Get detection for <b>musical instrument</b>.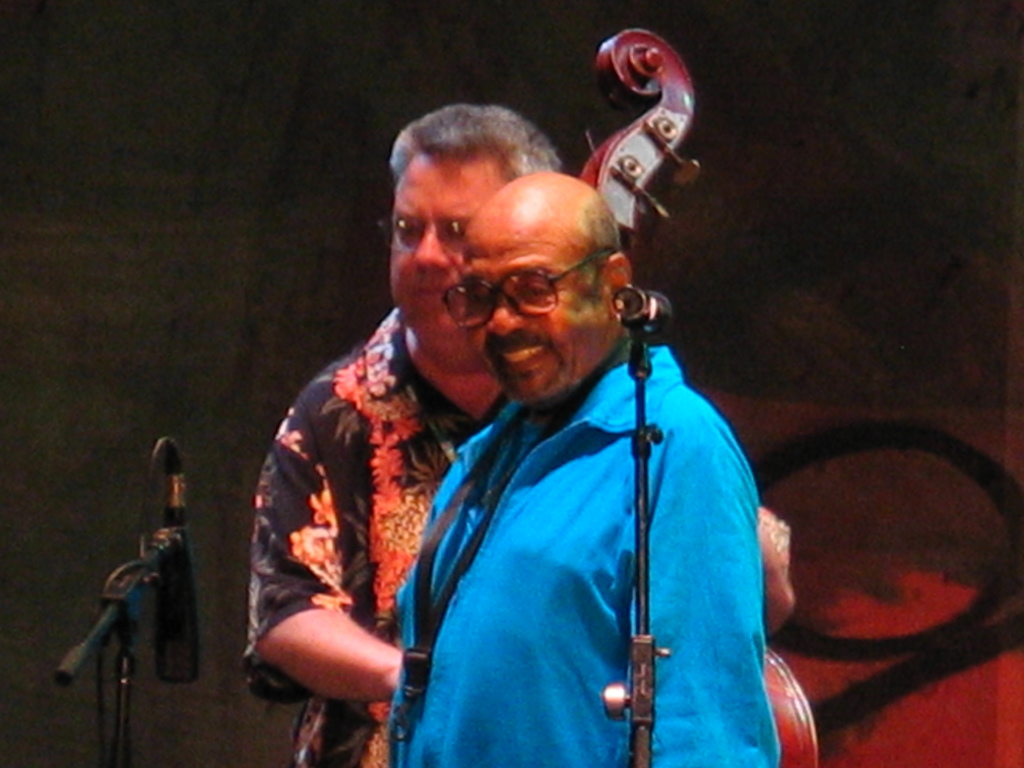
Detection: (x1=574, y1=22, x2=706, y2=257).
